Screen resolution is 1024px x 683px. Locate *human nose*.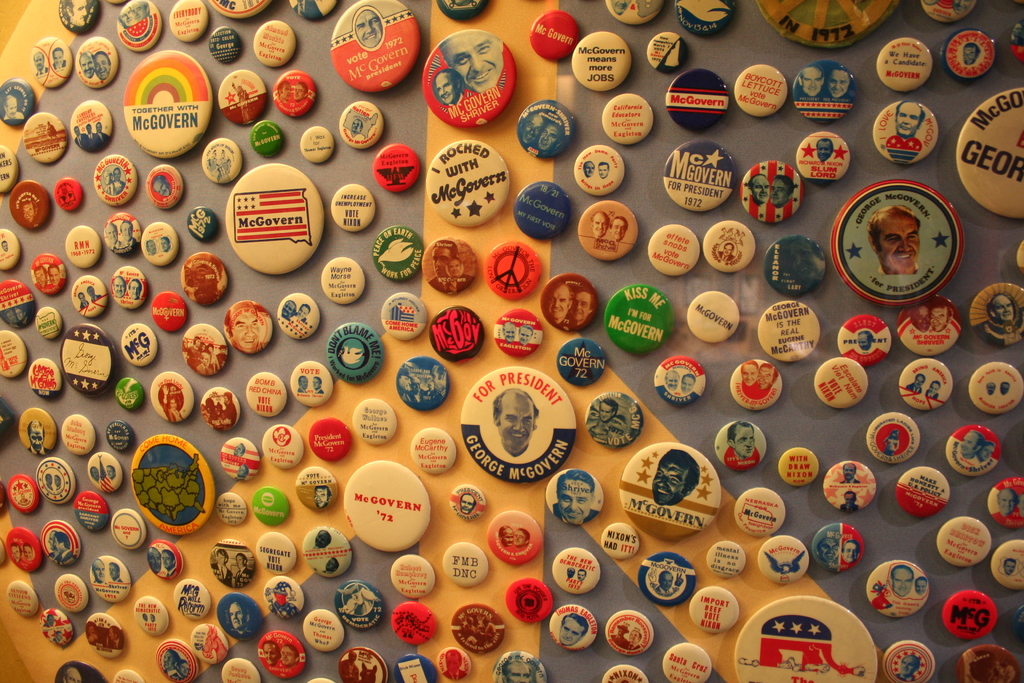
[434,258,439,266].
